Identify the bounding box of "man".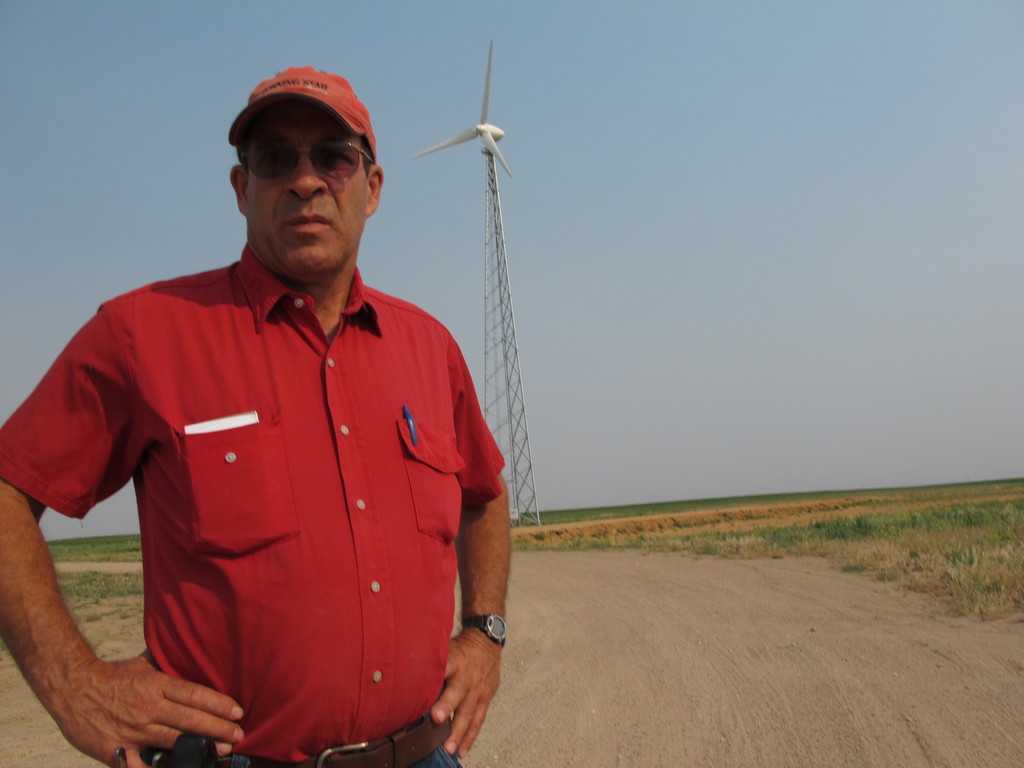
locate(28, 65, 536, 766).
